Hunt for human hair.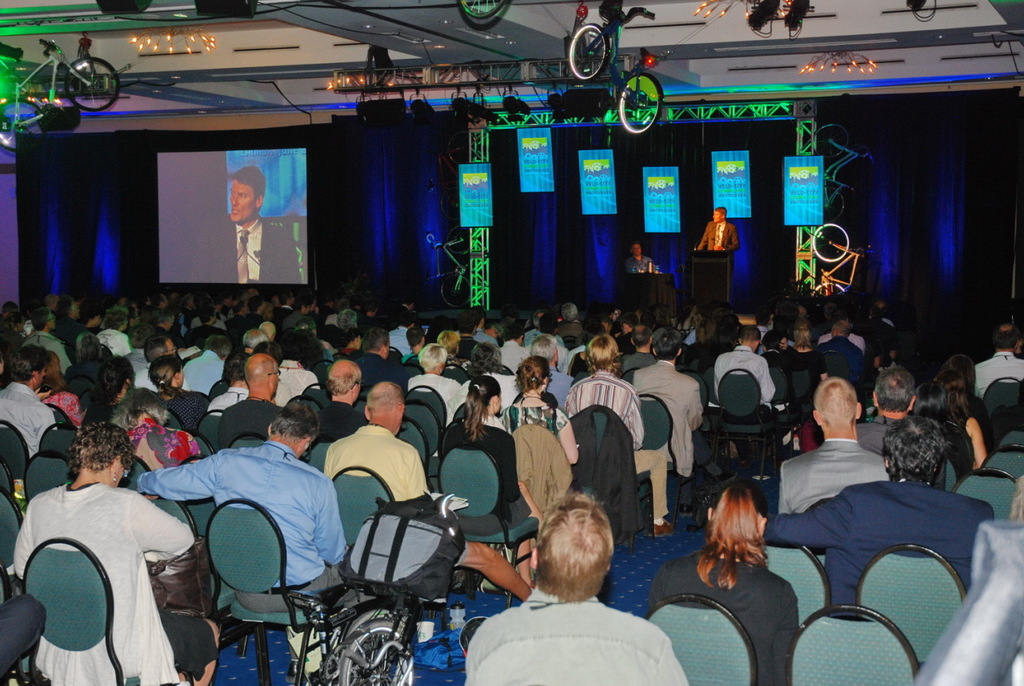
Hunted down at (left=698, top=474, right=774, bottom=580).
